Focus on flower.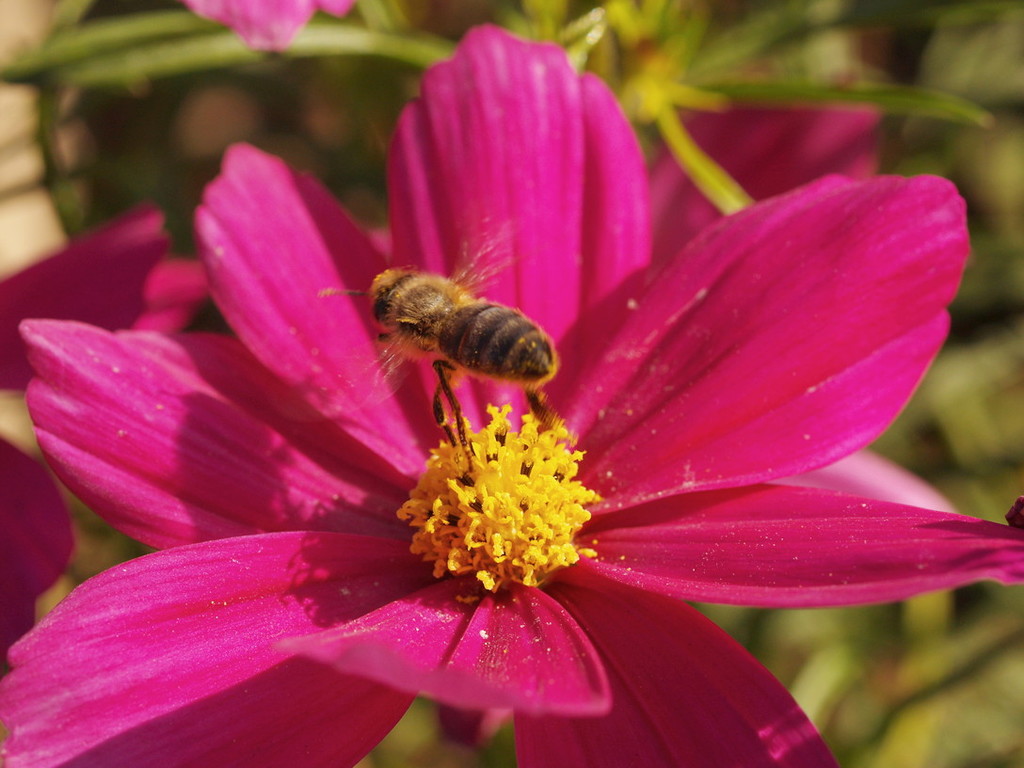
Focused at (0, 201, 223, 666).
